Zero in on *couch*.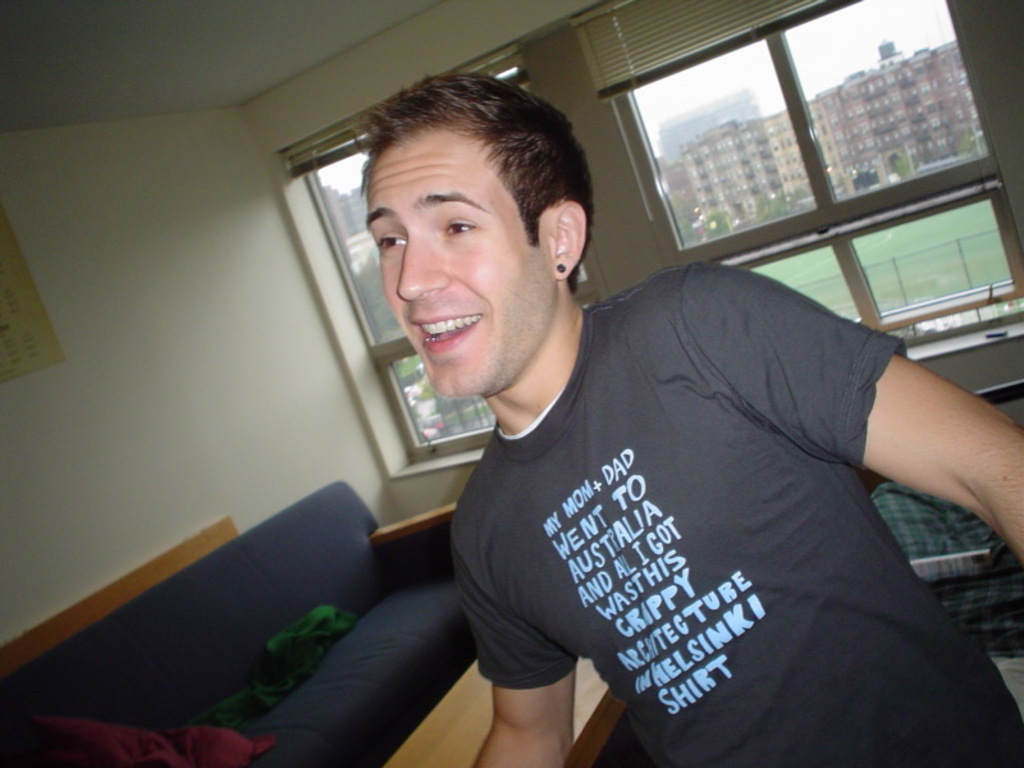
Zeroed in: 0,471,553,767.
